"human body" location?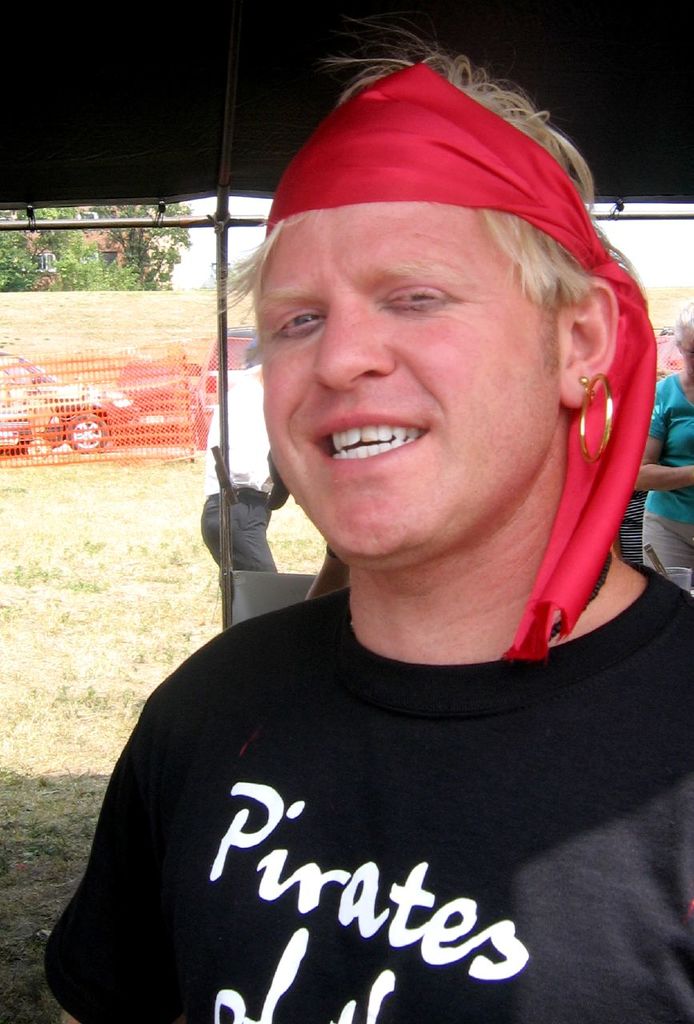
[199,367,297,582]
